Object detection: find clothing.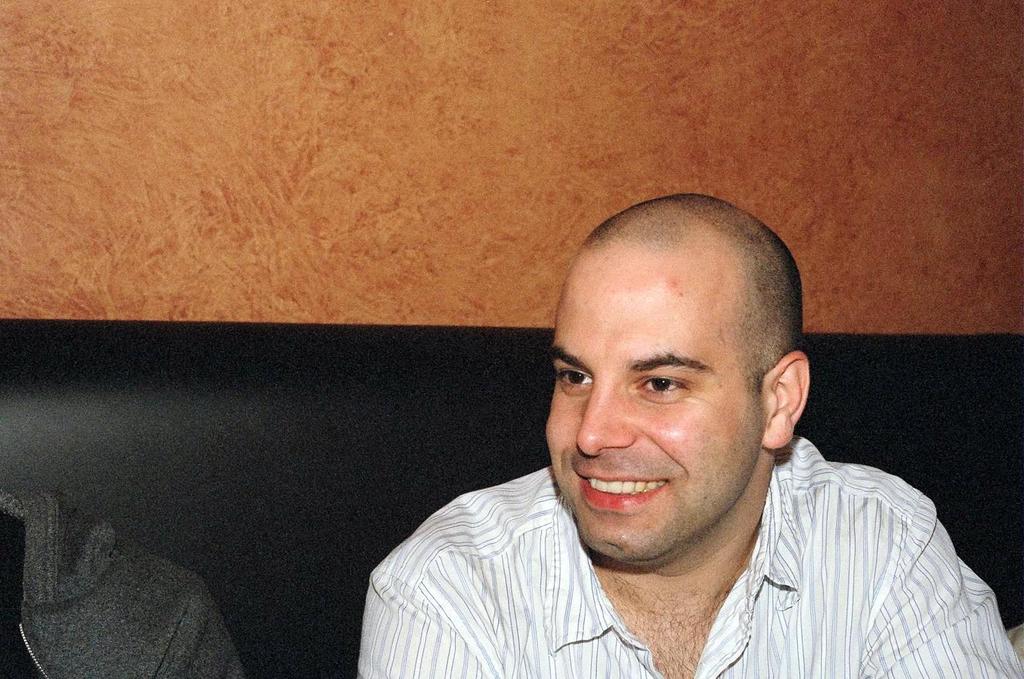
x1=0, y1=484, x2=240, y2=678.
